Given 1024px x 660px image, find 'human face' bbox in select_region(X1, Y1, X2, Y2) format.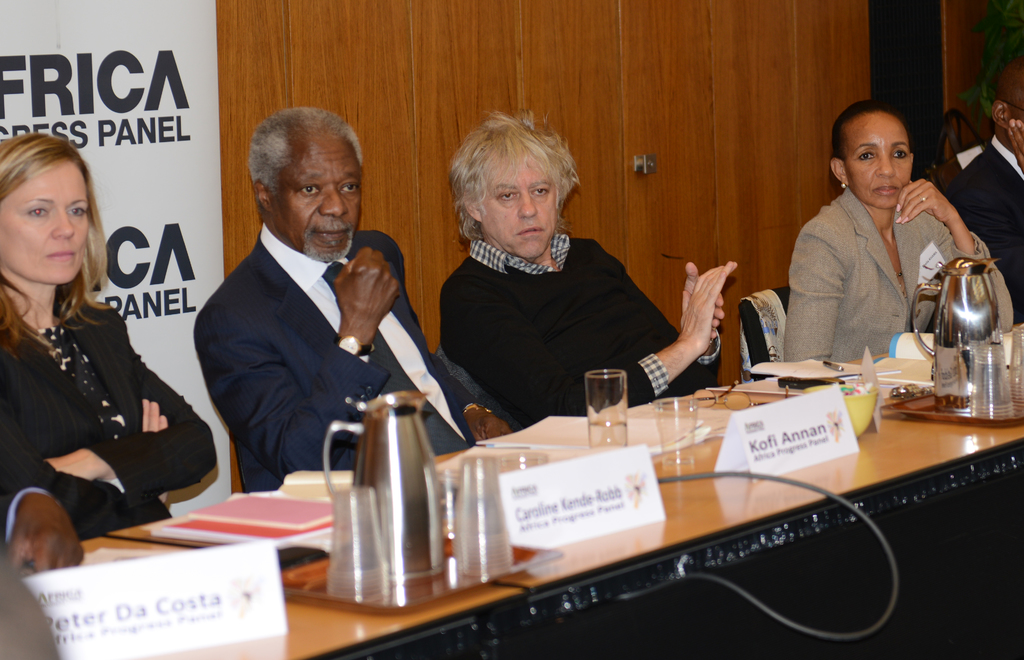
select_region(268, 127, 362, 261).
